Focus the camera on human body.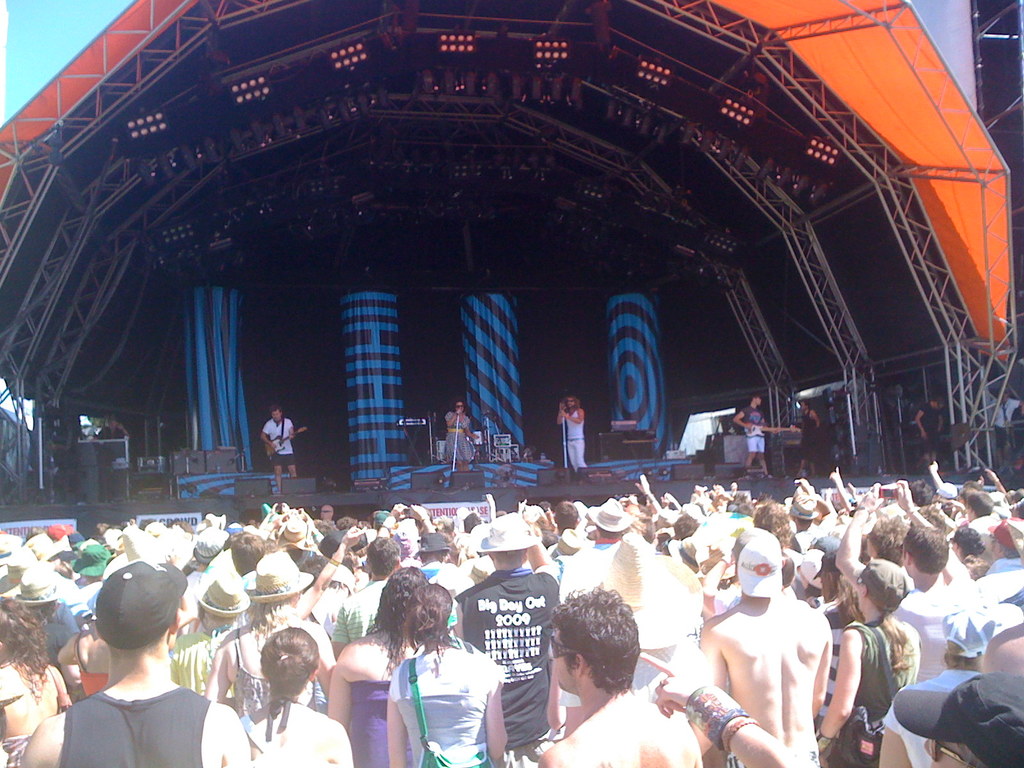
Focus region: rect(913, 388, 936, 464).
